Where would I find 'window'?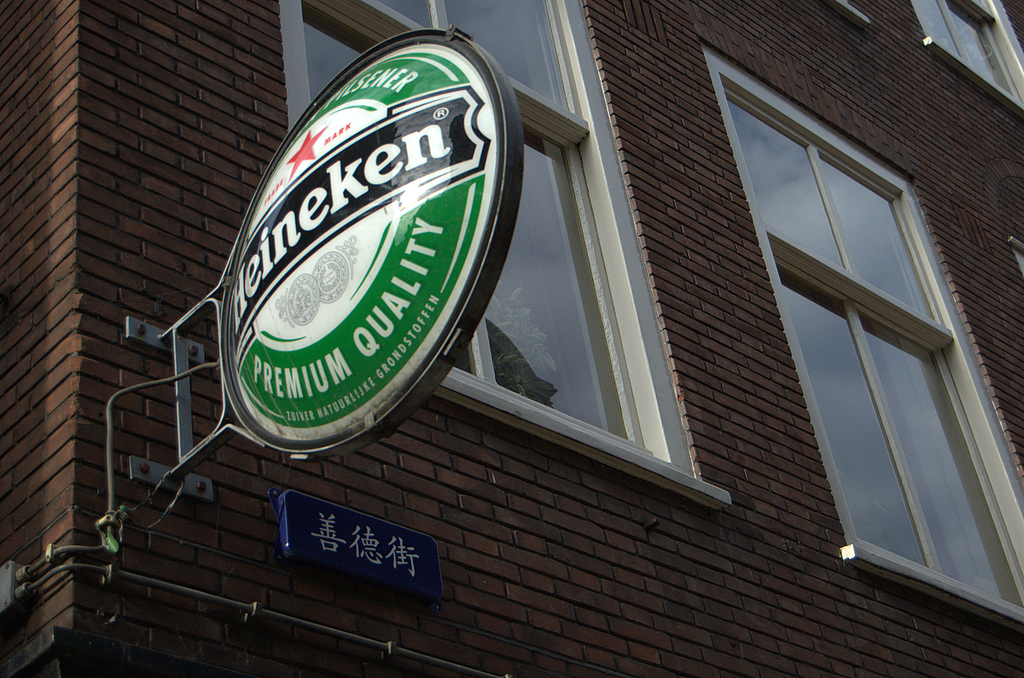
At (left=707, top=43, right=1023, bottom=634).
